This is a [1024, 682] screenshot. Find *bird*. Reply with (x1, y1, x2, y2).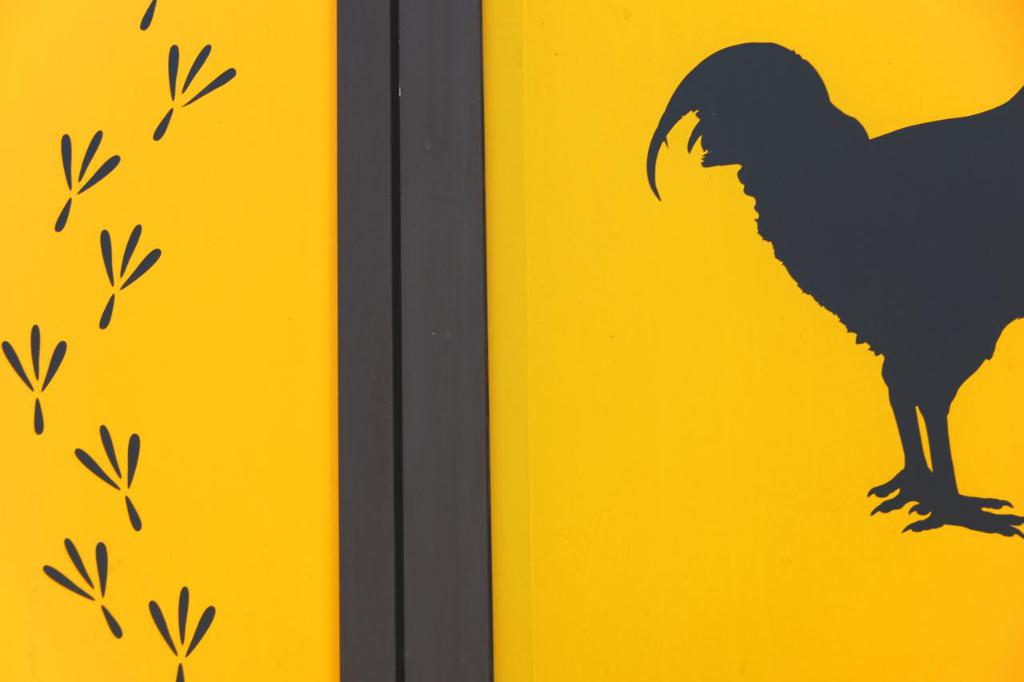
(639, 86, 1014, 520).
